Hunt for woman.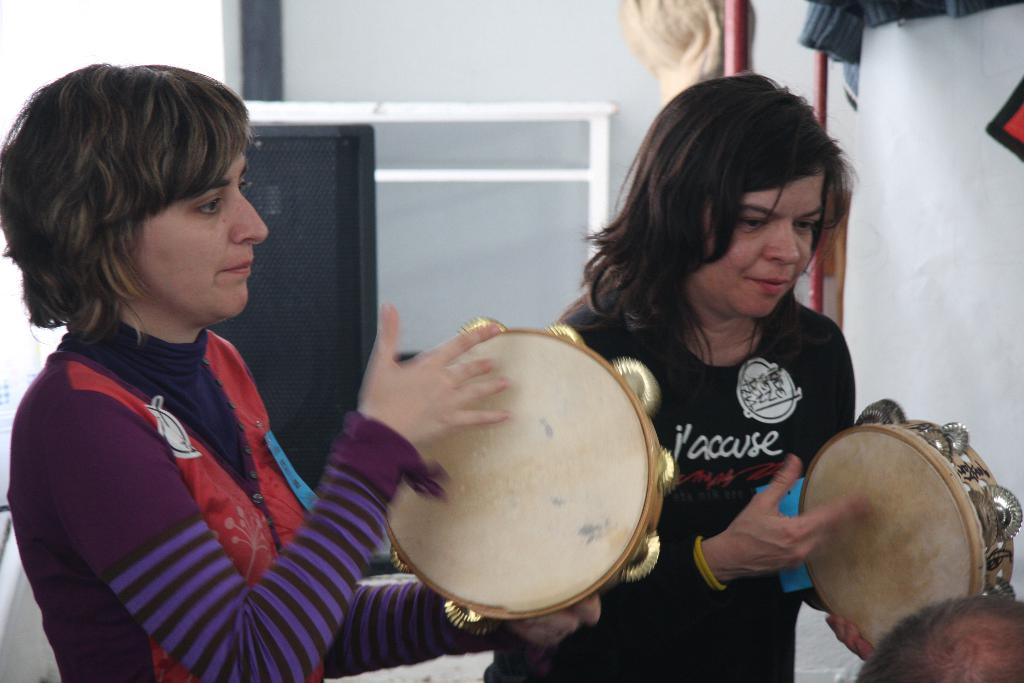
Hunted down at Rect(0, 62, 602, 682).
